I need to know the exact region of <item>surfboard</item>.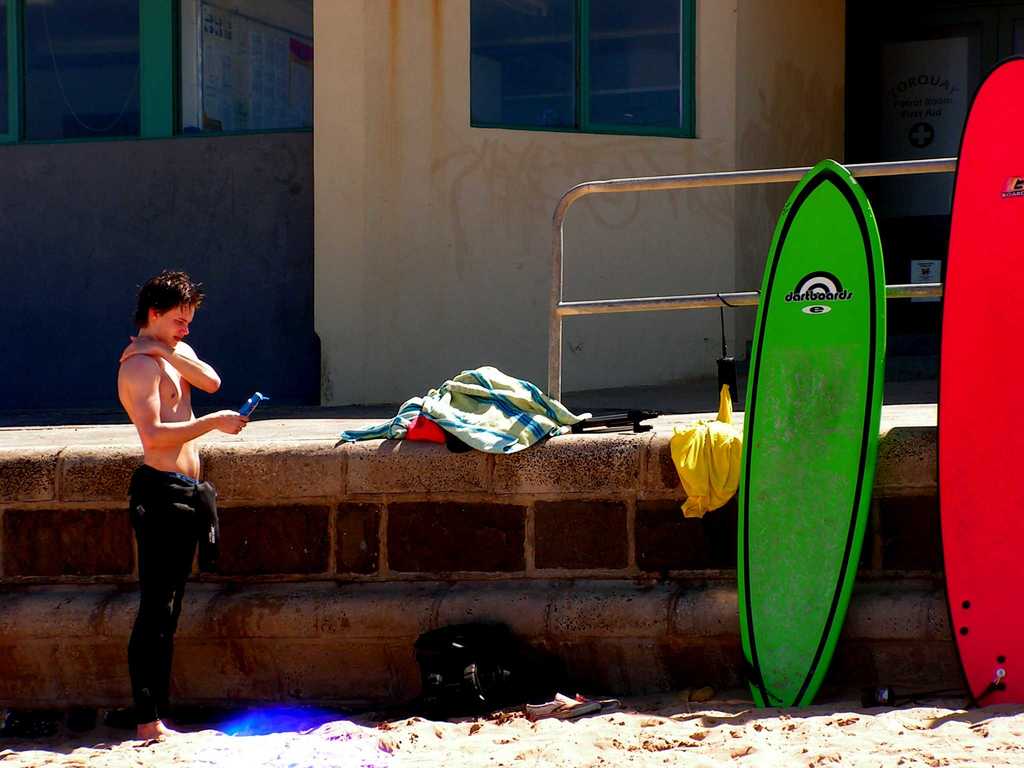
Region: {"x1": 947, "y1": 56, "x2": 1023, "y2": 712}.
